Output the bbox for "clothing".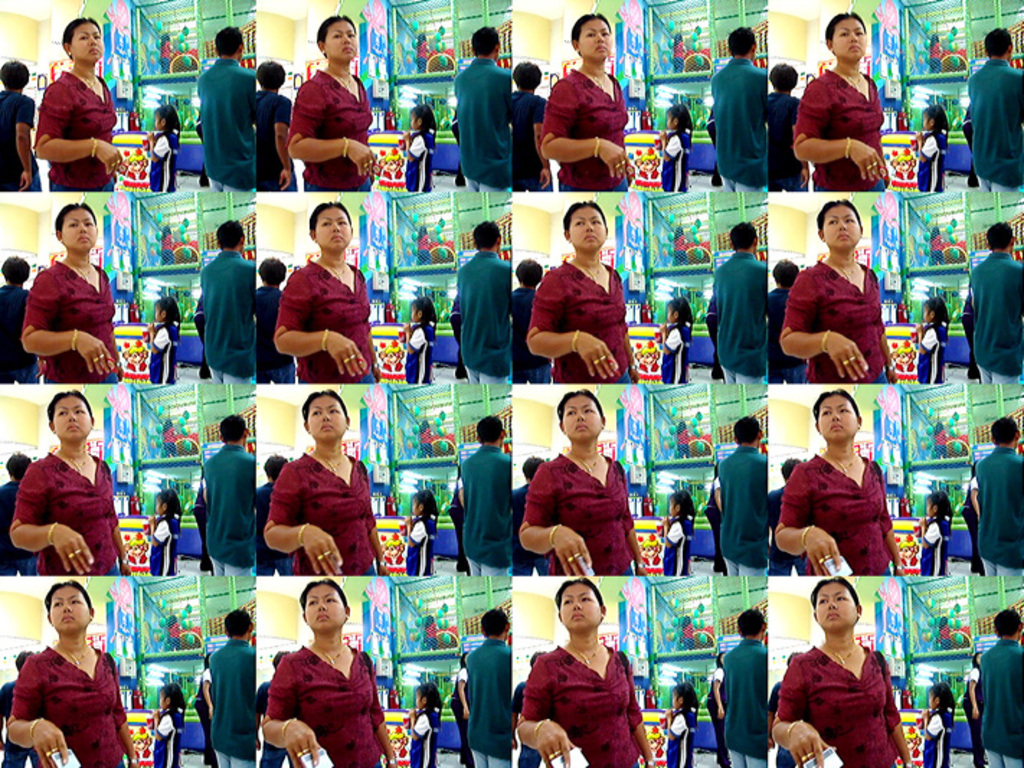
(left=158, top=231, right=174, bottom=265).
